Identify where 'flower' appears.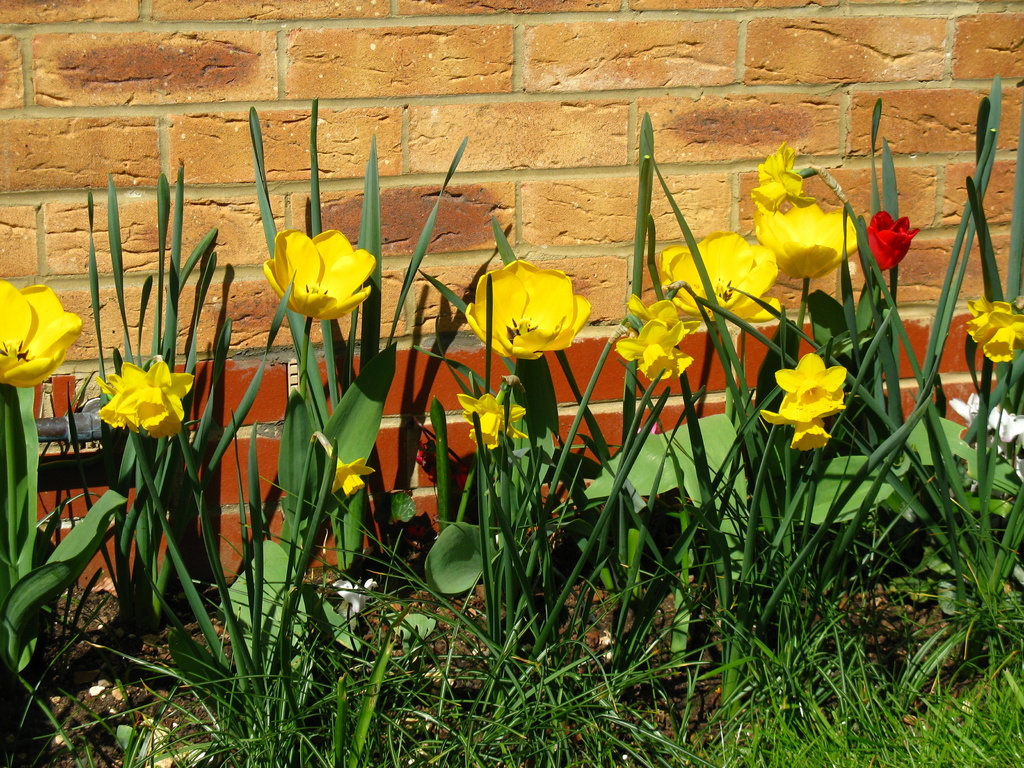
Appears at [92, 358, 195, 442].
